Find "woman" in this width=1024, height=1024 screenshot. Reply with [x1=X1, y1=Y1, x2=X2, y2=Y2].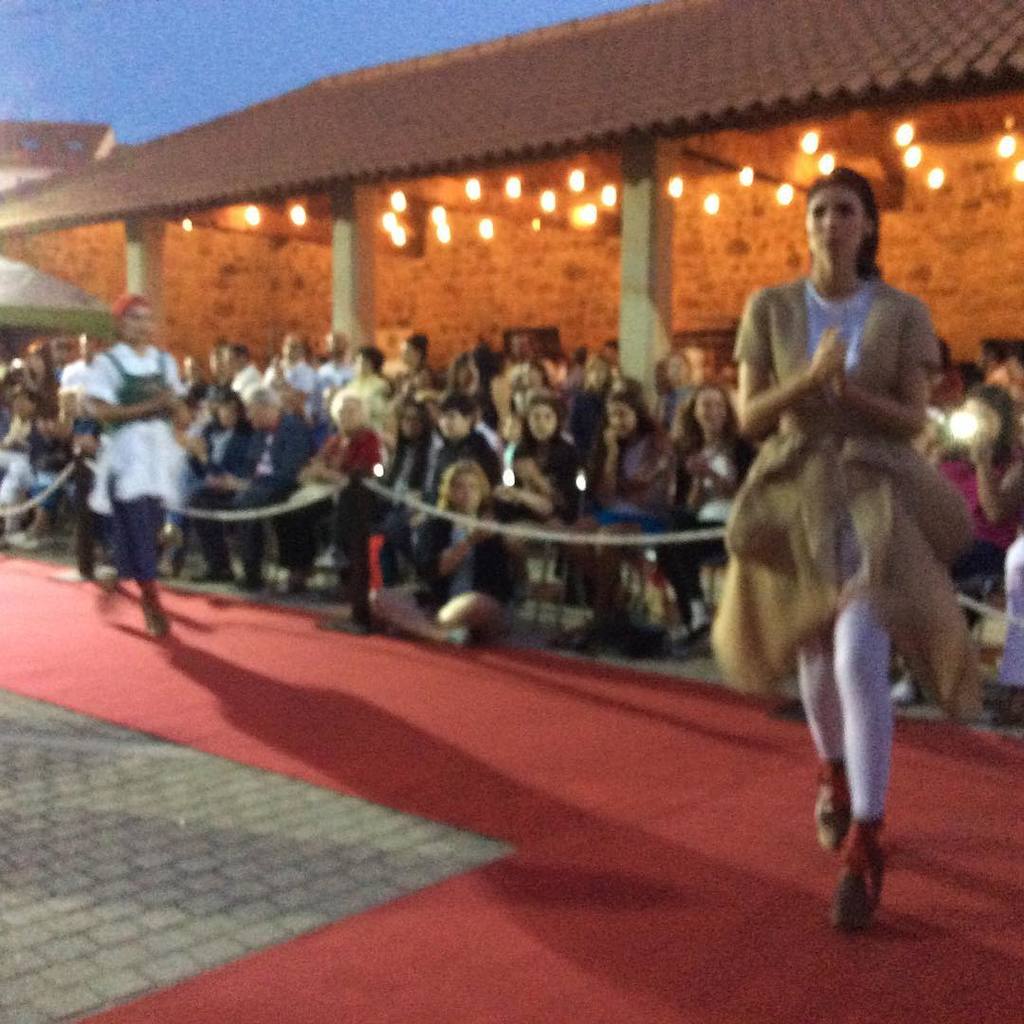
[x1=514, y1=392, x2=603, y2=528].
